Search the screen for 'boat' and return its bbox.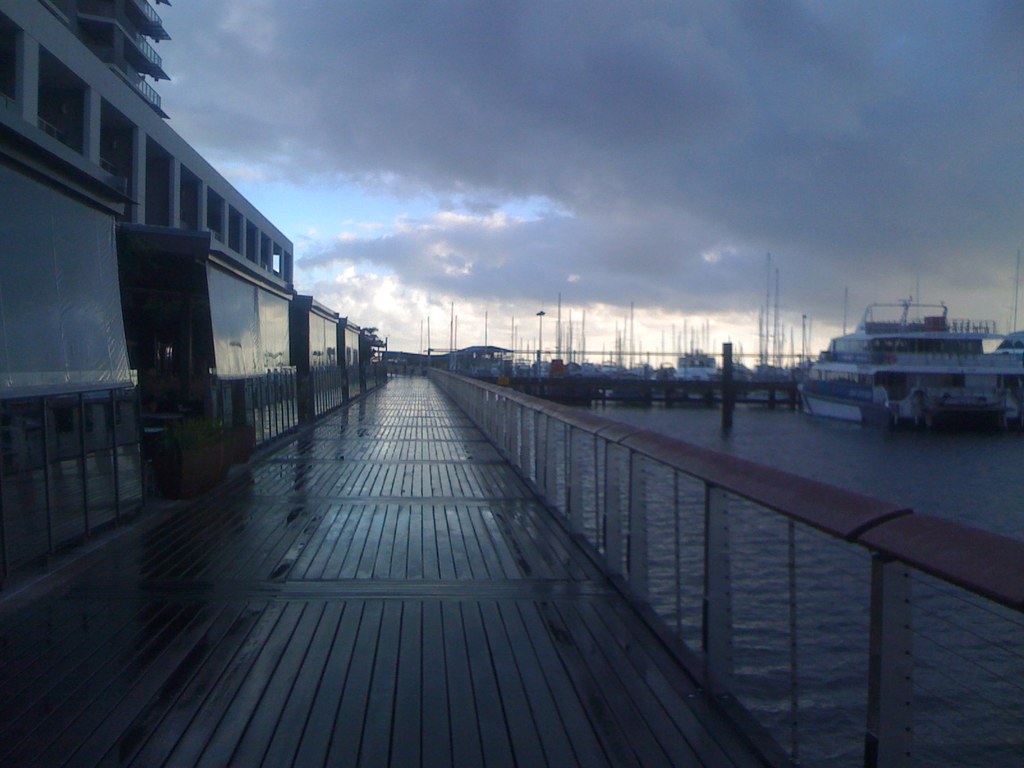
Found: locate(799, 294, 1023, 422).
